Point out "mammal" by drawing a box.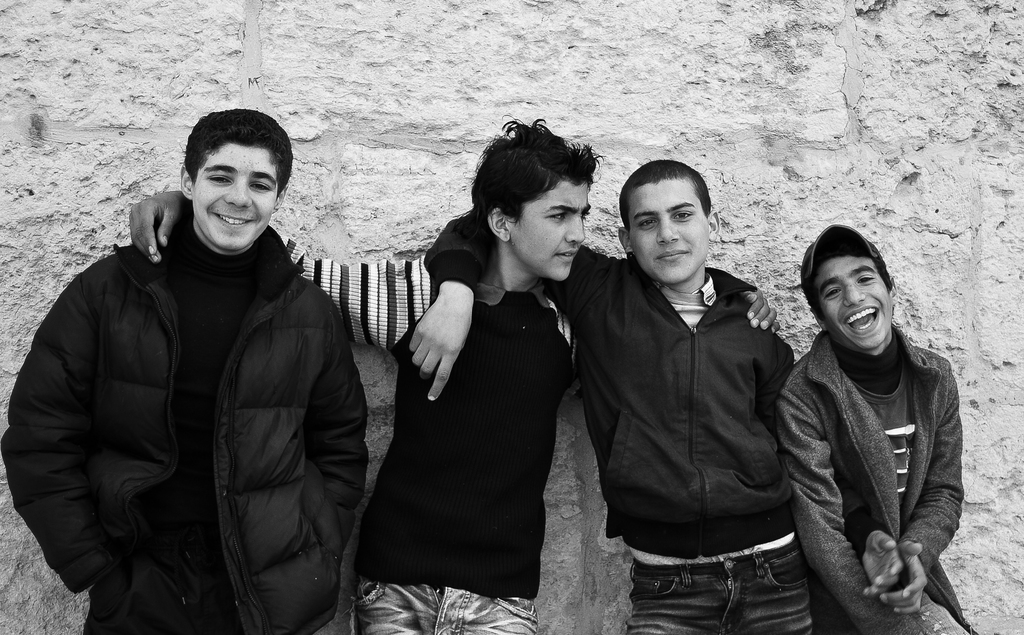
0:110:368:634.
